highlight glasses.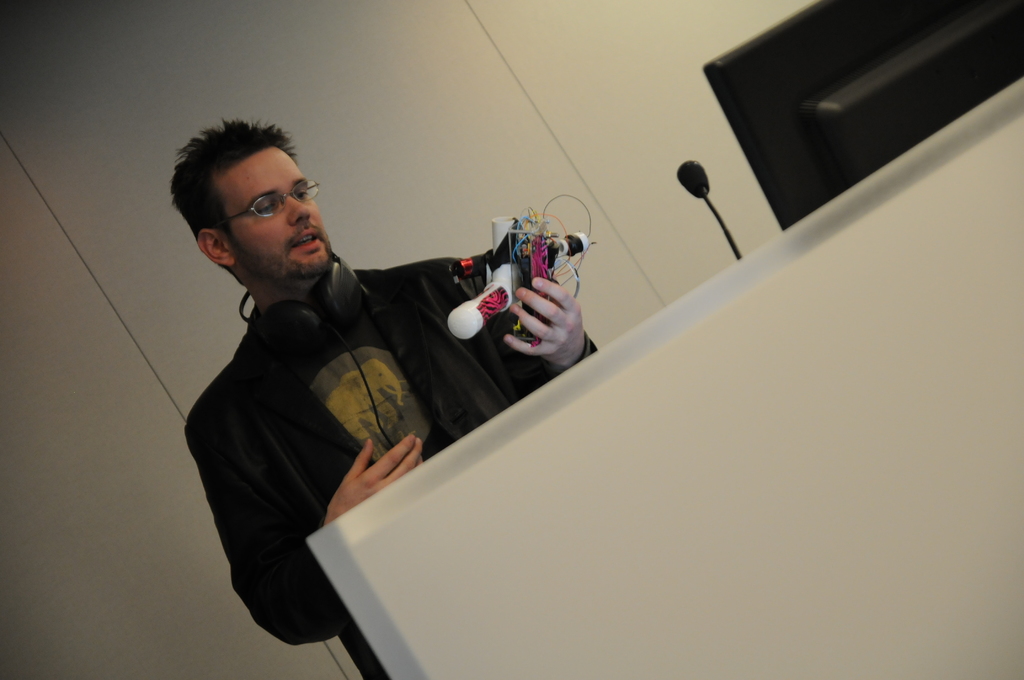
Highlighted region: (x1=191, y1=179, x2=333, y2=227).
